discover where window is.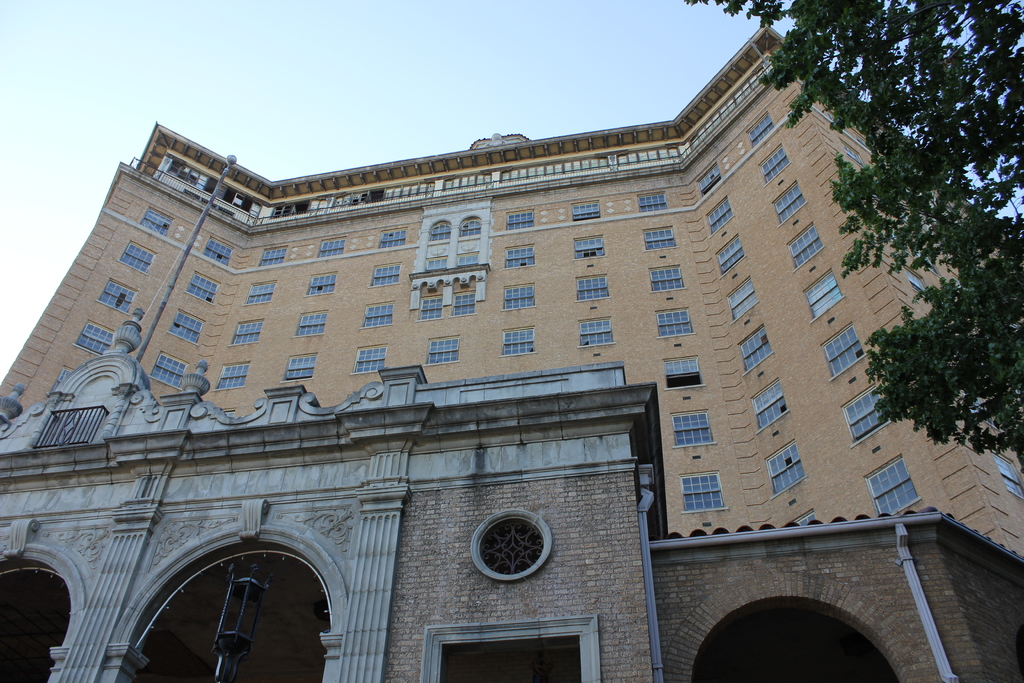
Discovered at rect(581, 317, 609, 345).
